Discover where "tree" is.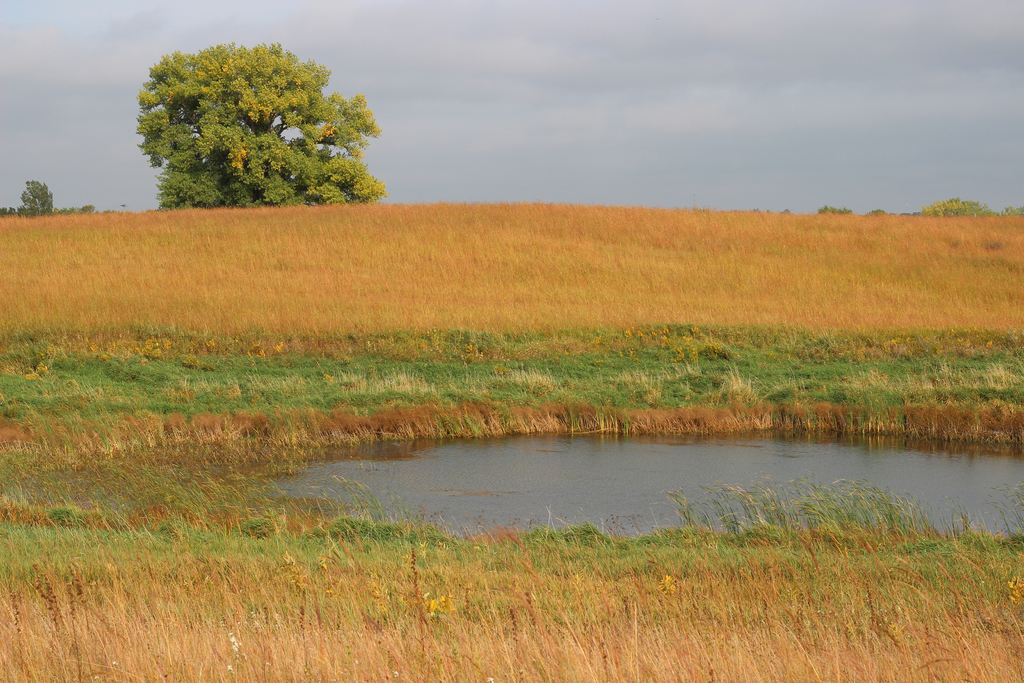
Discovered at bbox=(128, 35, 384, 213).
